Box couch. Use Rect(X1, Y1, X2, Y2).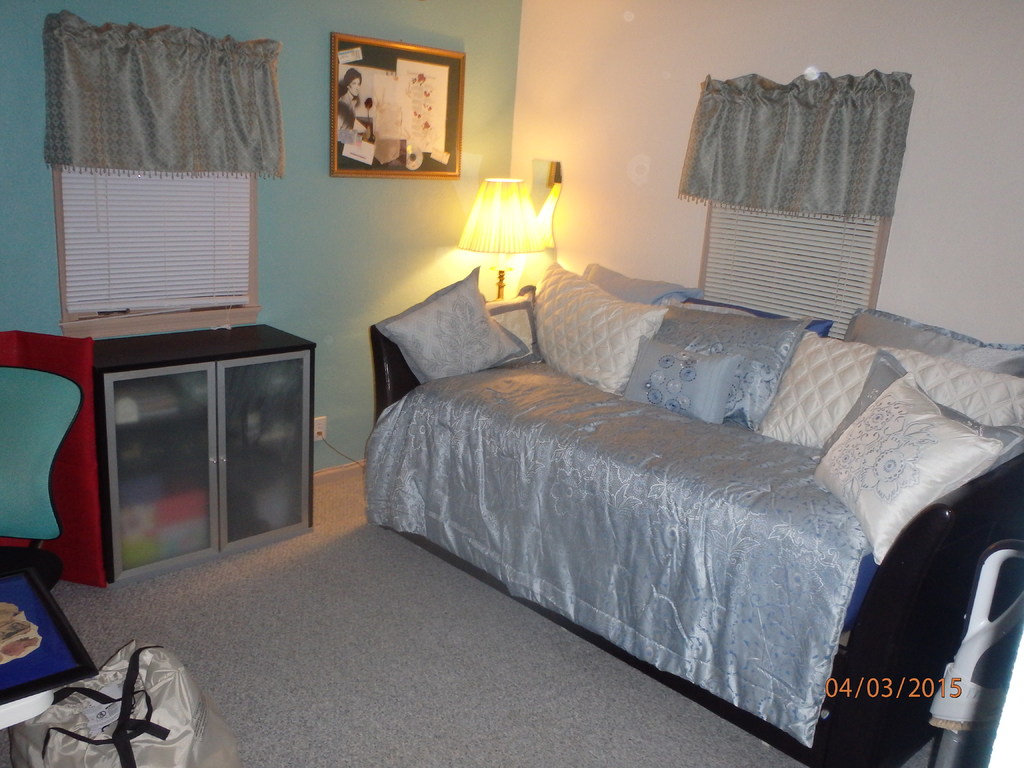
Rect(335, 246, 994, 721).
